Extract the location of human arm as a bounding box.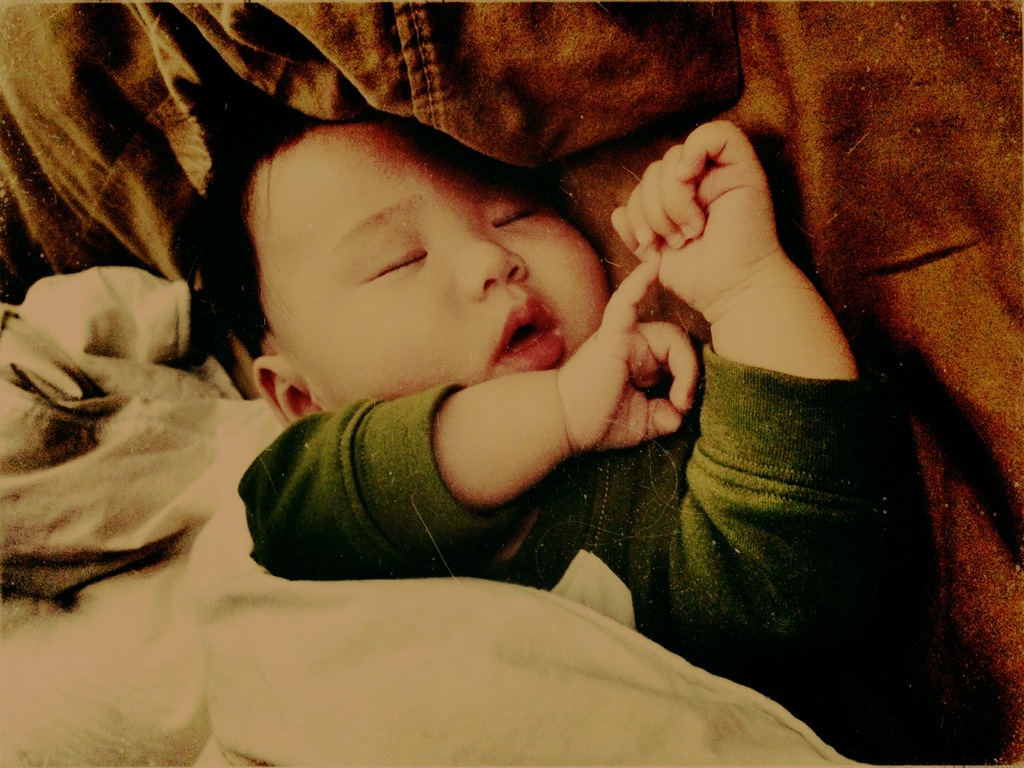
box=[237, 281, 716, 542].
